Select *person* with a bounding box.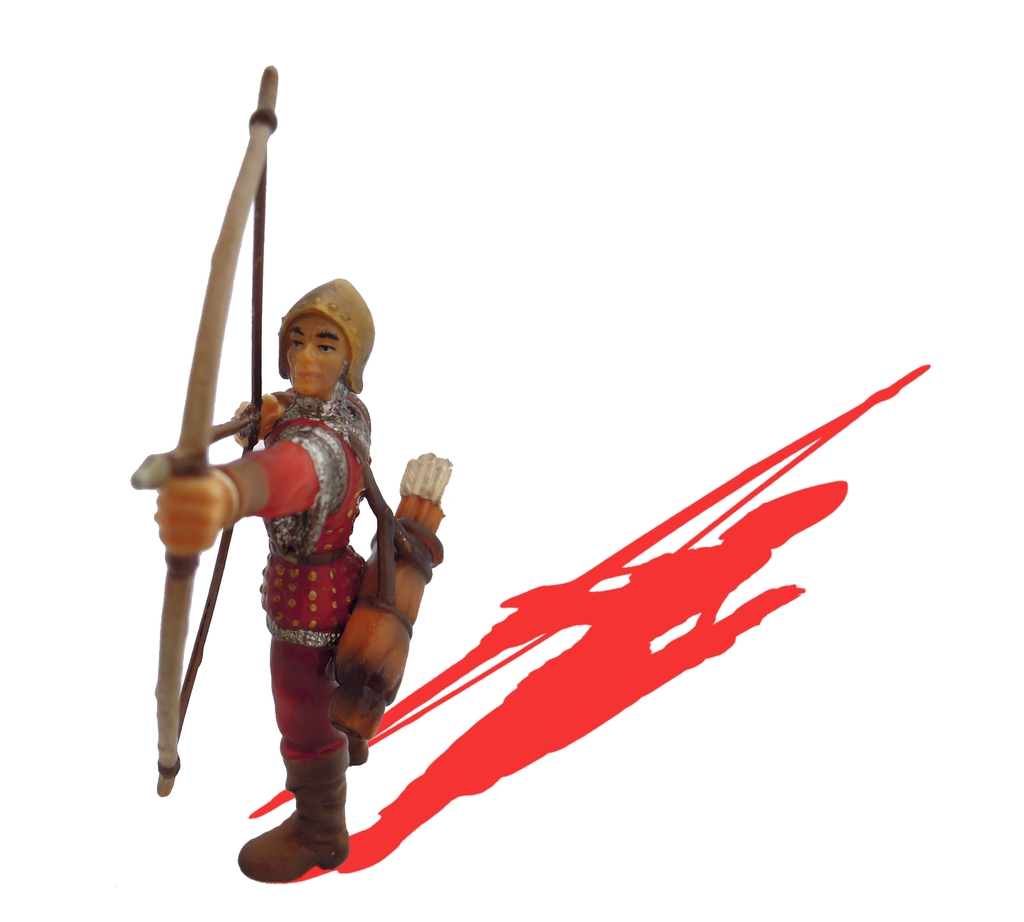
152/252/383/898.
